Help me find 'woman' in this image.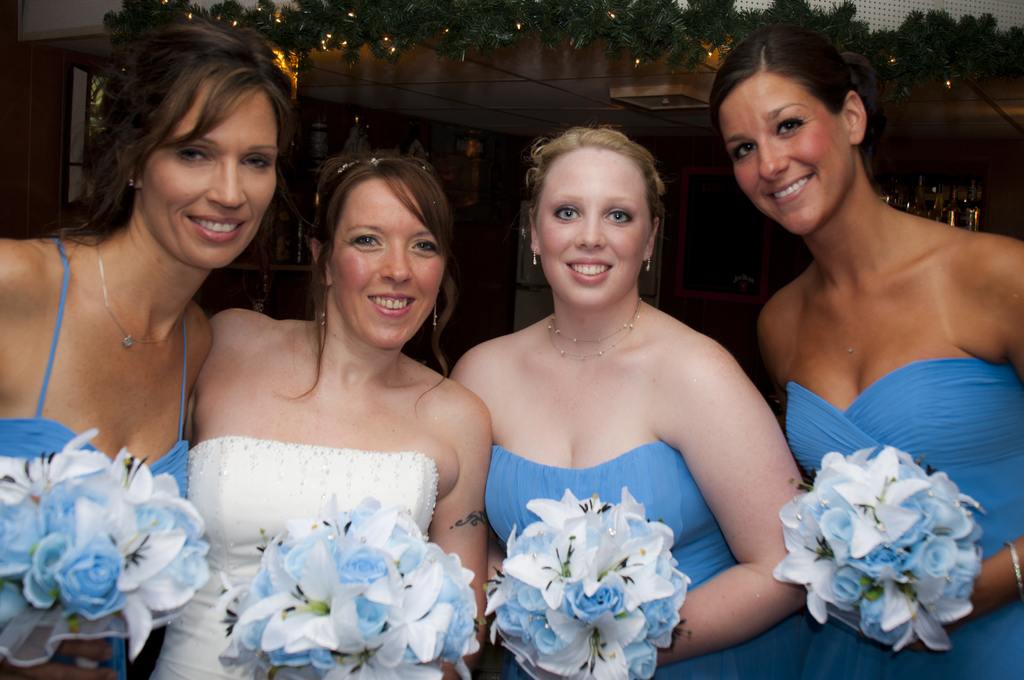
Found it: <region>135, 159, 492, 679</region>.
